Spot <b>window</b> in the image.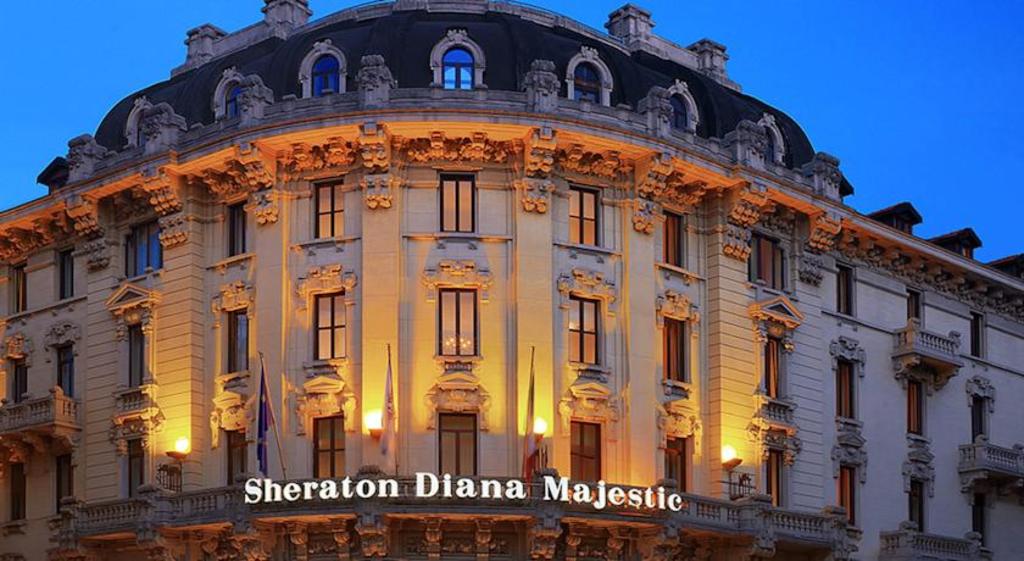
<b>window</b> found at 445, 40, 478, 90.
